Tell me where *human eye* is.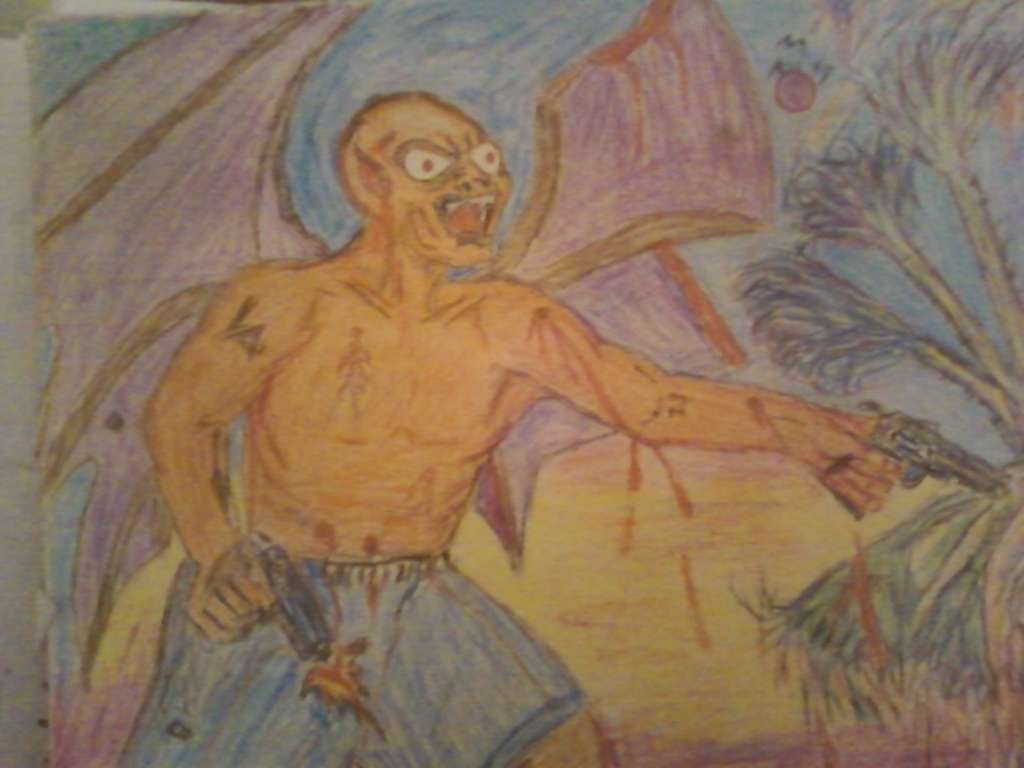
*human eye* is at (397, 144, 451, 184).
